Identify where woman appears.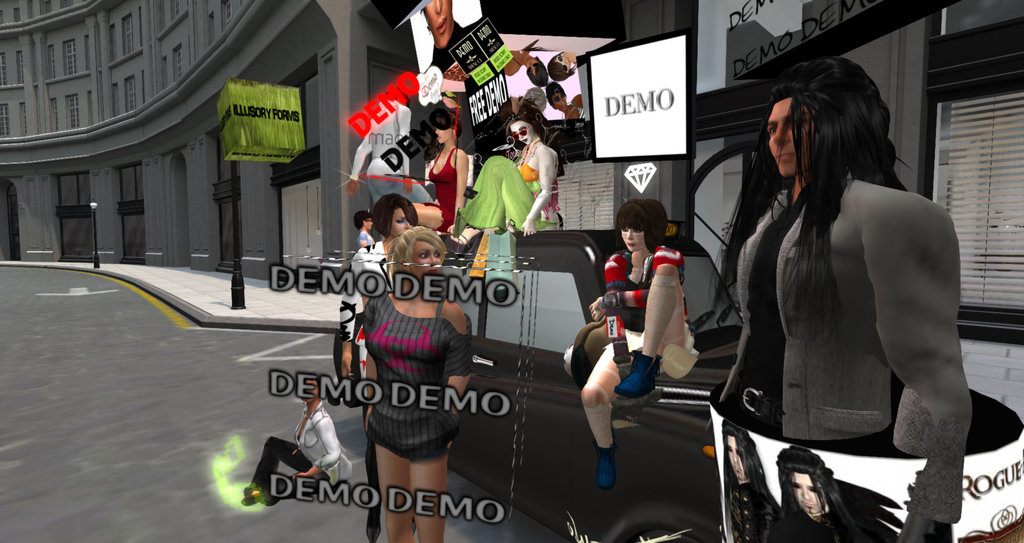
Appears at 236:370:345:508.
